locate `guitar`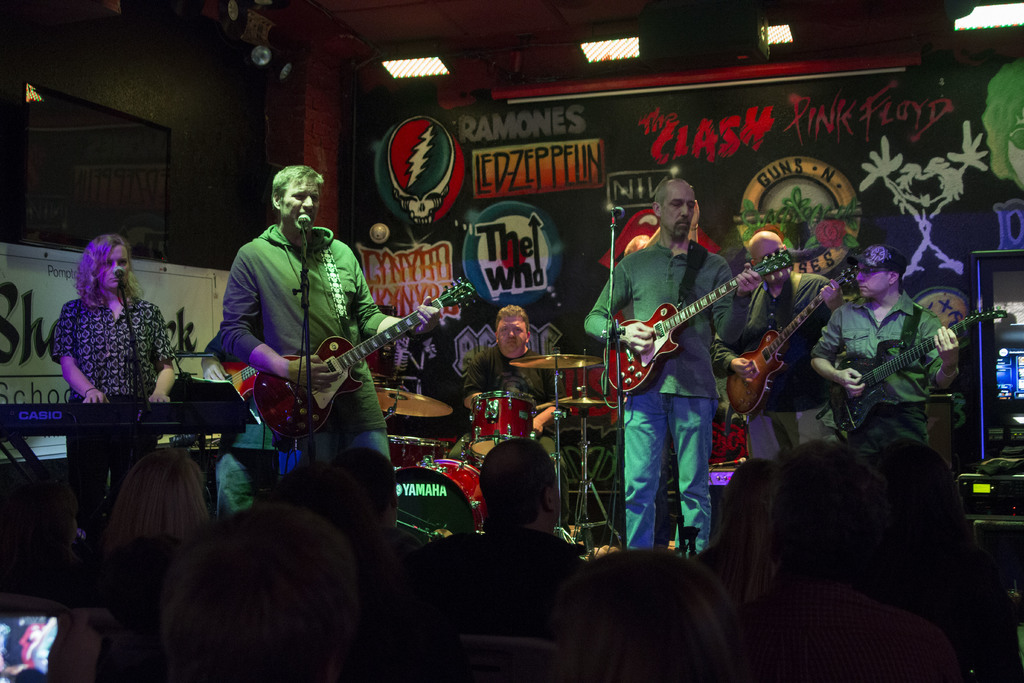
{"x1": 829, "y1": 304, "x2": 1008, "y2": 428}
